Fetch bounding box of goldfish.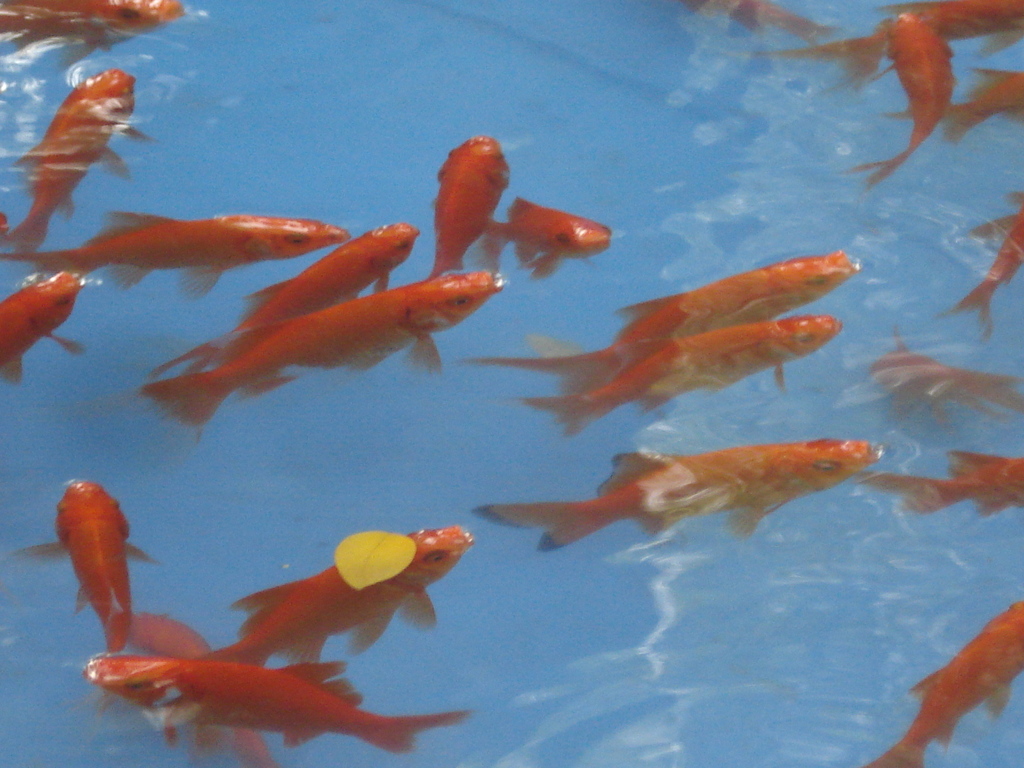
Bbox: region(1, 60, 157, 257).
